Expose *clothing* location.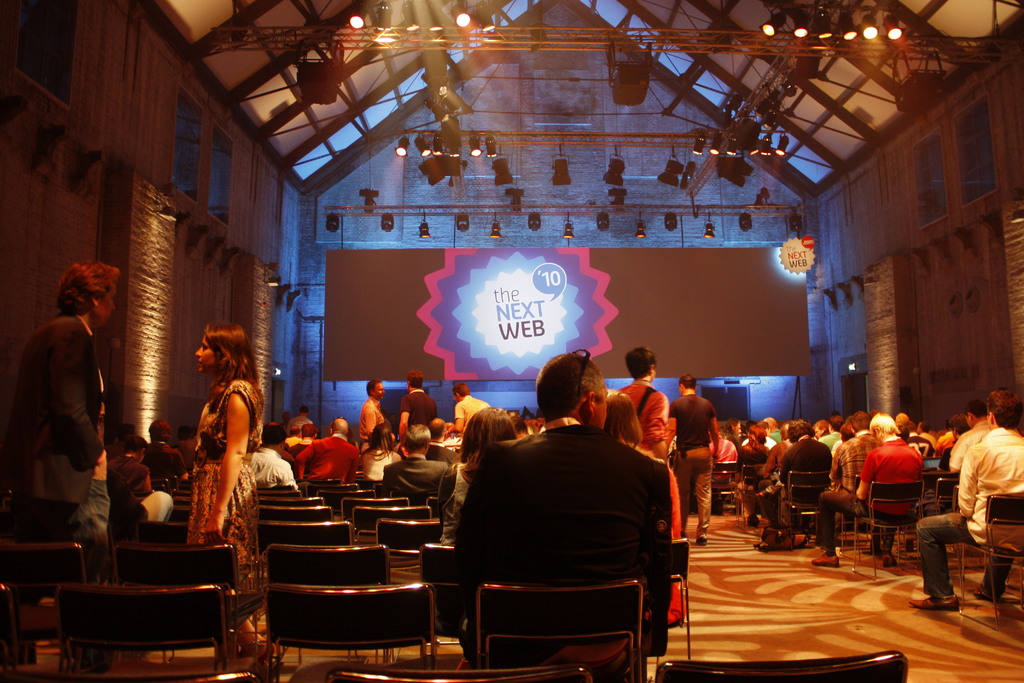
Exposed at select_region(359, 400, 383, 442).
